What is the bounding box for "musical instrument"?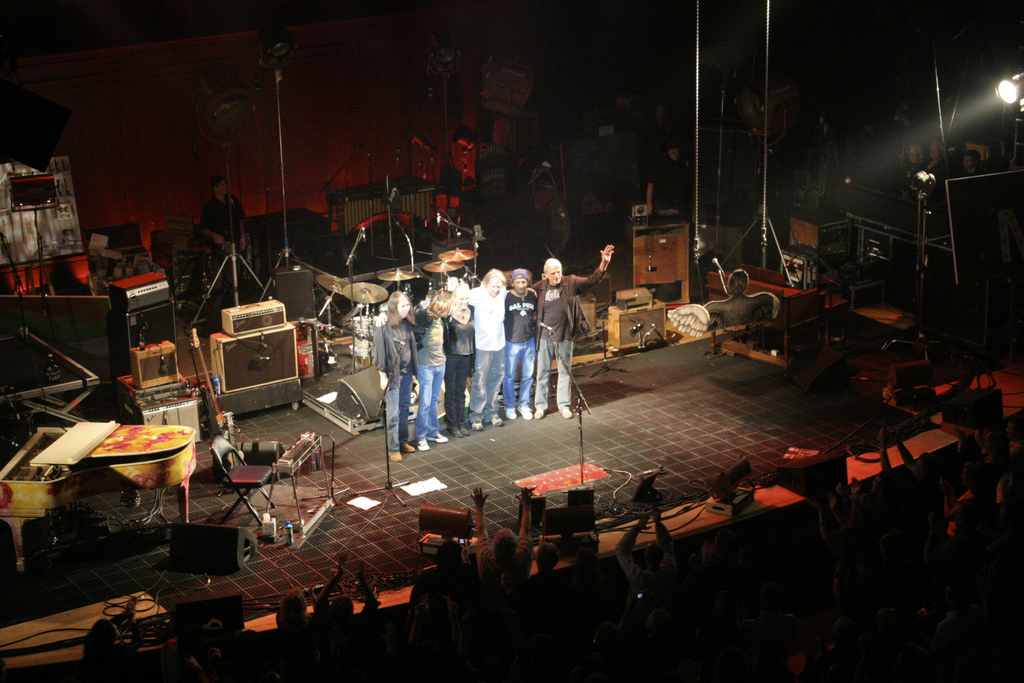
439,247,479,262.
